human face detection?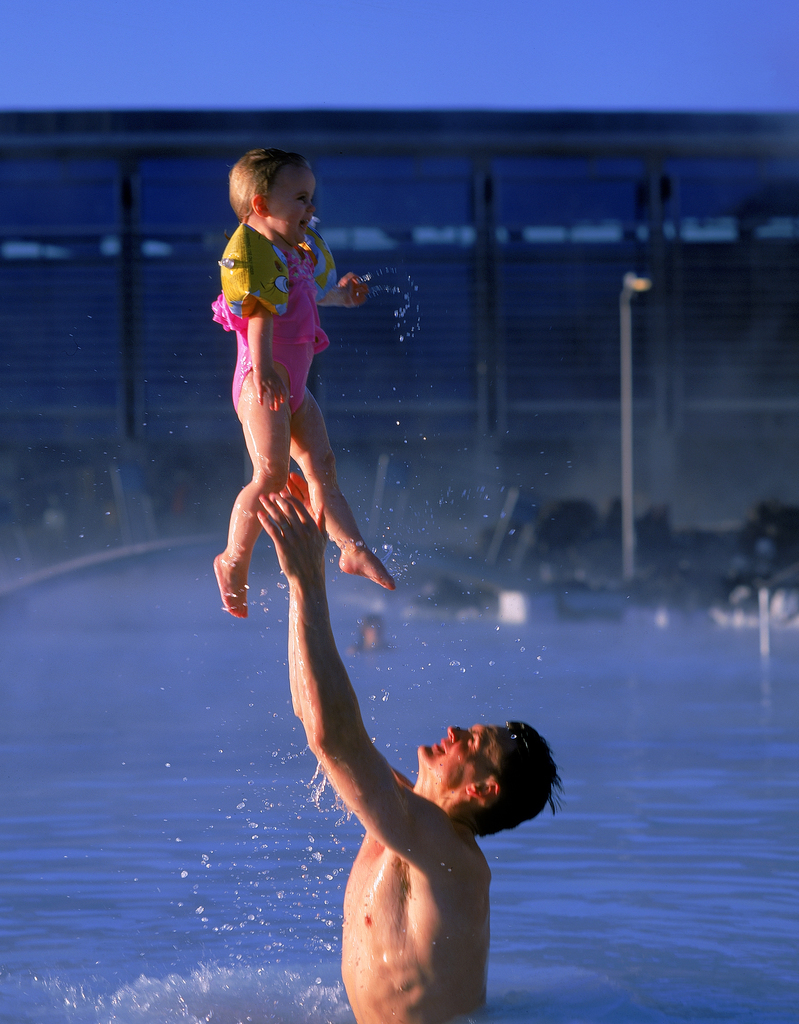
270 166 323 245
